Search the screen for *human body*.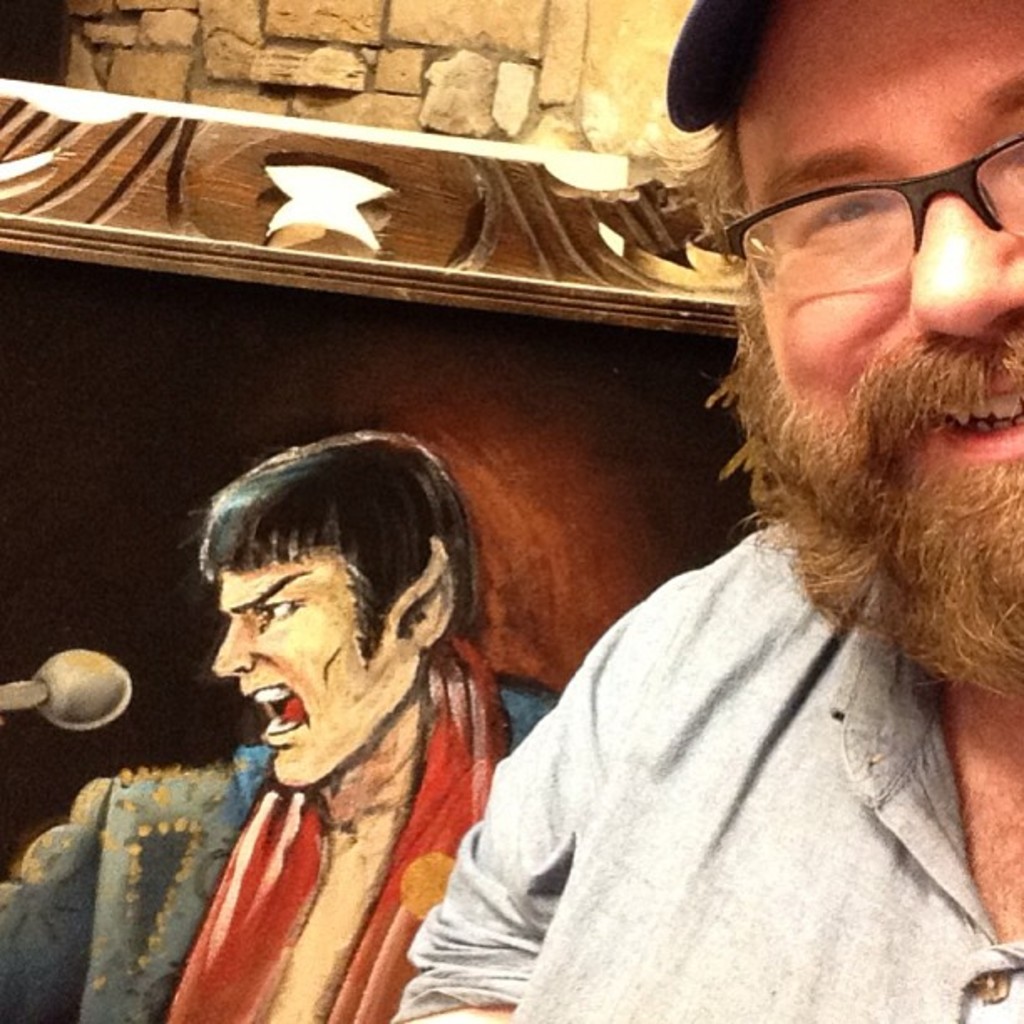
Found at x1=0, y1=428, x2=509, y2=1023.
